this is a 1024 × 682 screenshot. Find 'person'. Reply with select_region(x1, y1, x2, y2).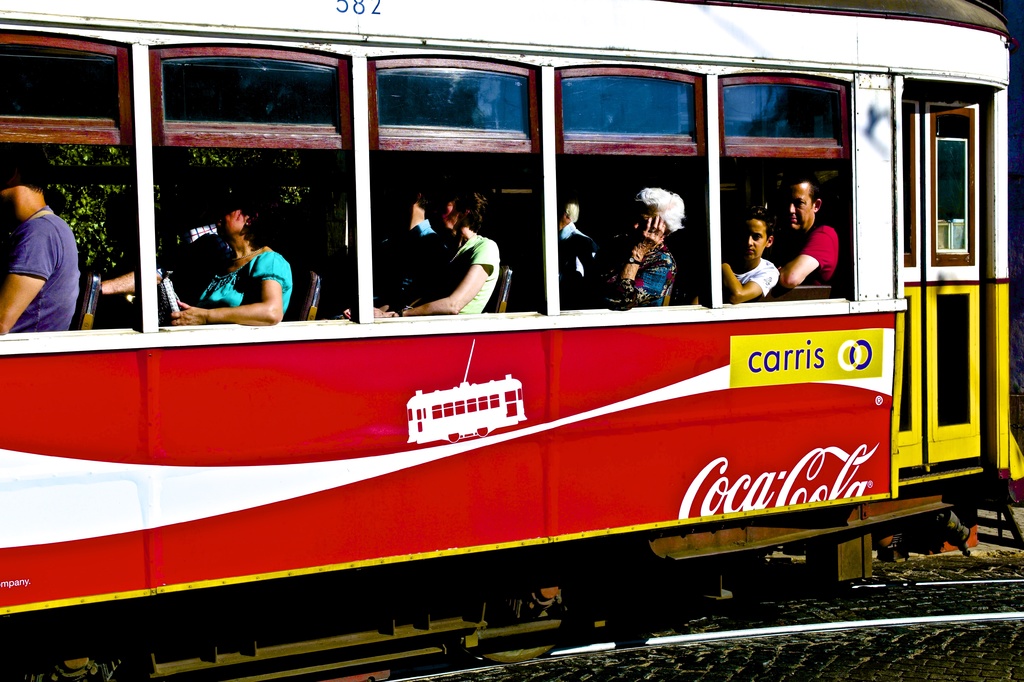
select_region(722, 210, 782, 300).
